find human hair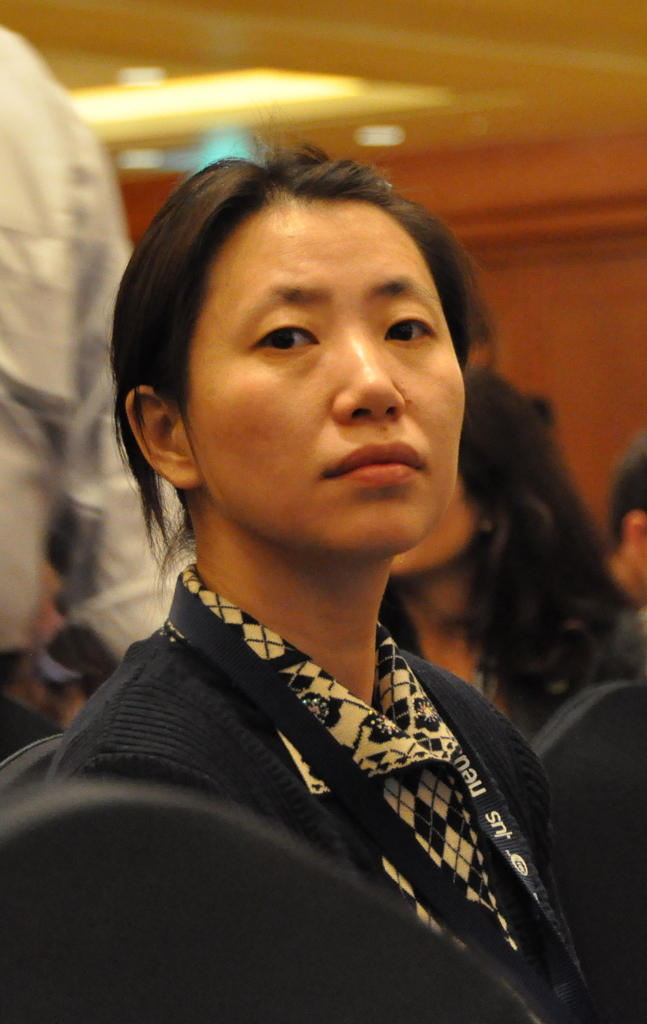
box=[107, 143, 495, 621]
